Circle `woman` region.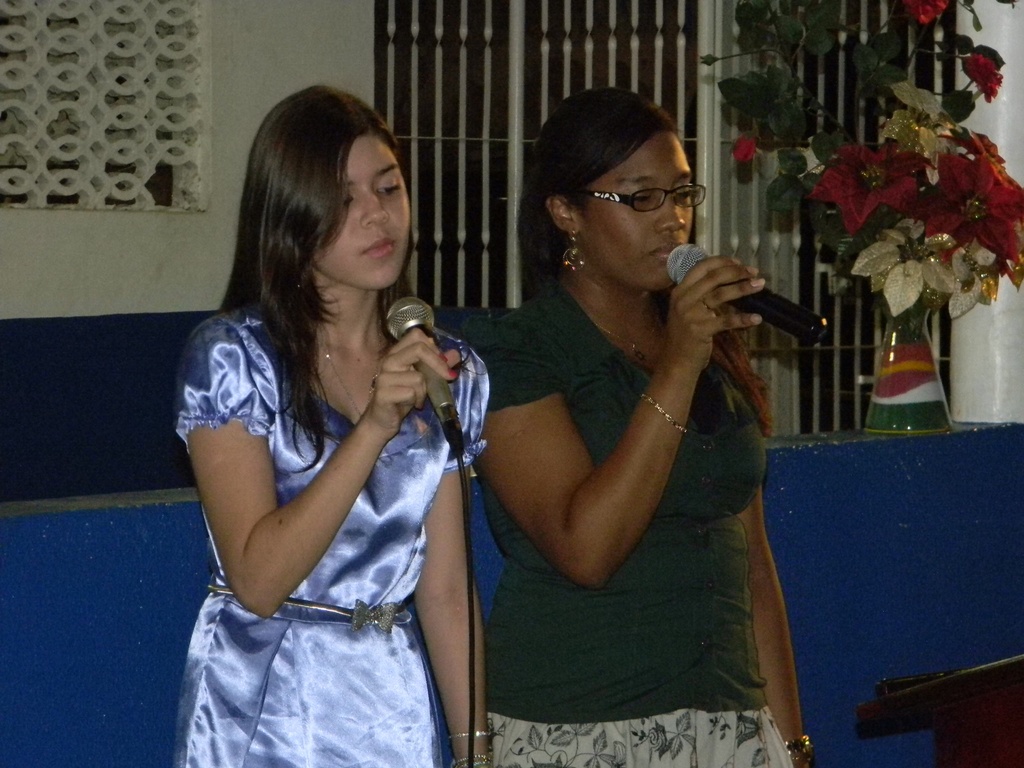
Region: pyautogui.locateOnScreen(151, 70, 506, 767).
